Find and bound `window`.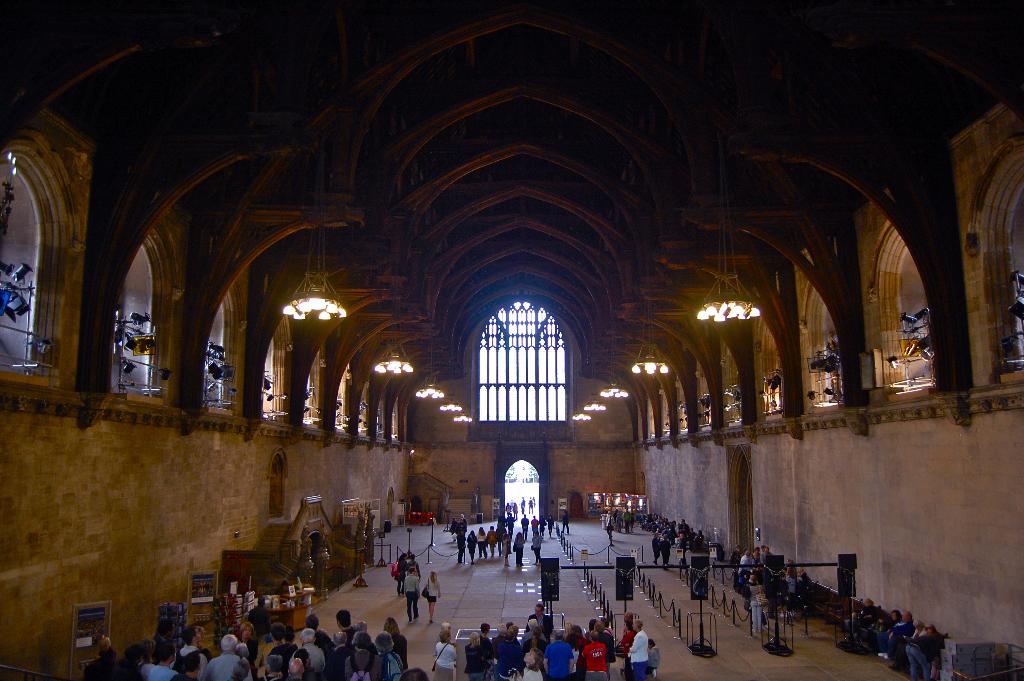
Bound: locate(719, 345, 744, 425).
